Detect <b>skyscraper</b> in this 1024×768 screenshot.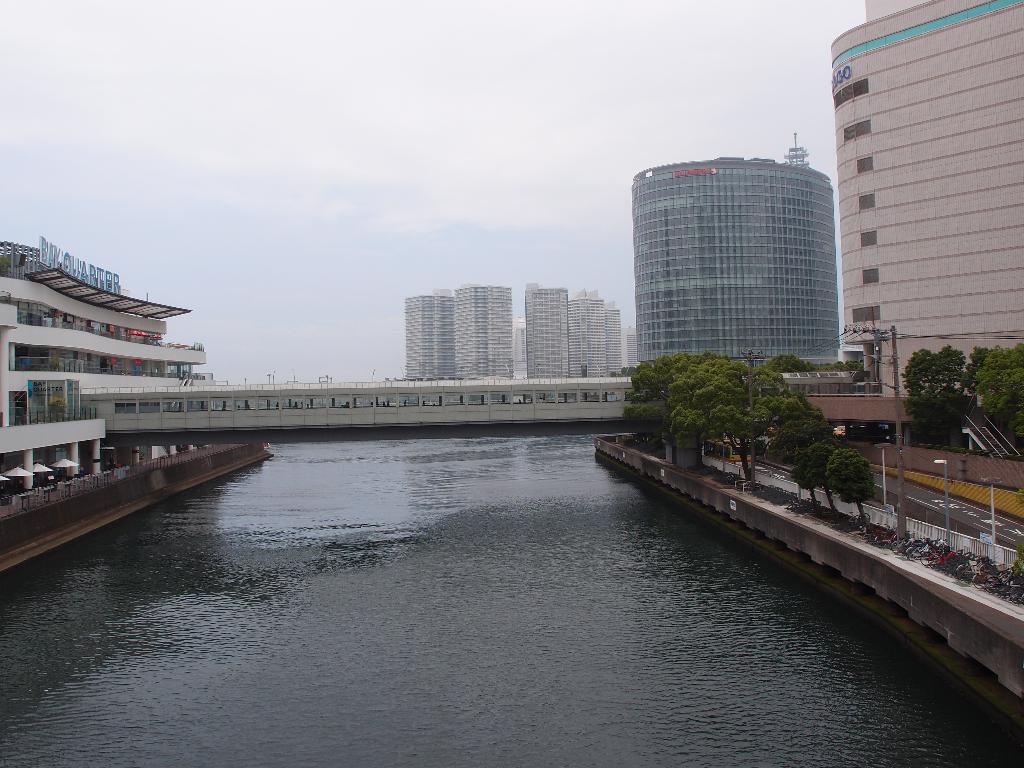
Detection: {"left": 454, "top": 278, "right": 516, "bottom": 381}.
